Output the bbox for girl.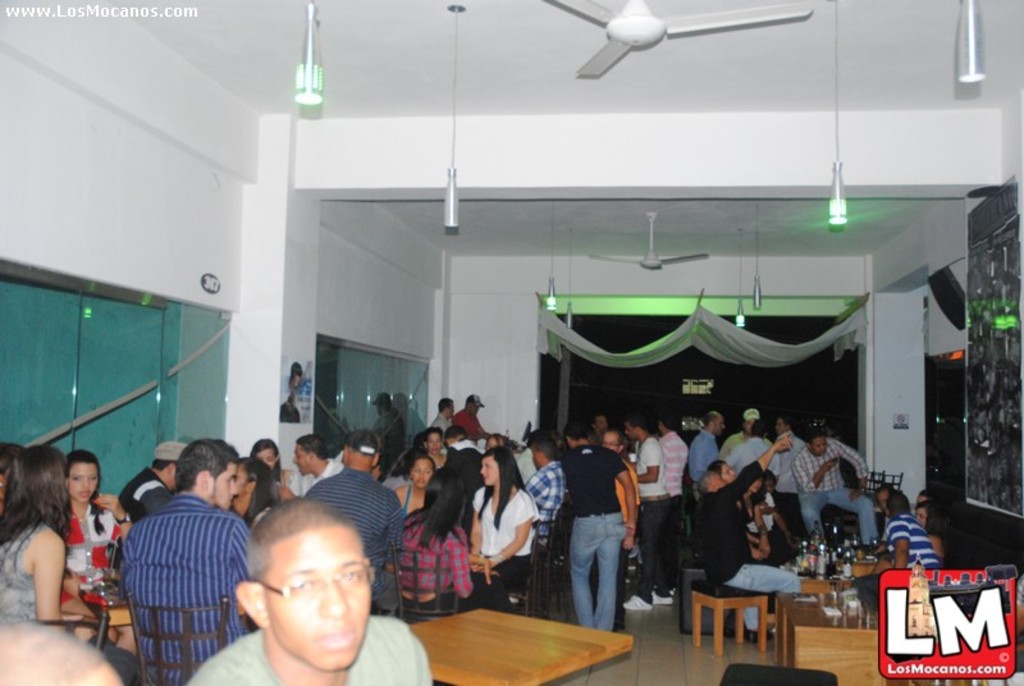
x1=0, y1=447, x2=82, y2=632.
